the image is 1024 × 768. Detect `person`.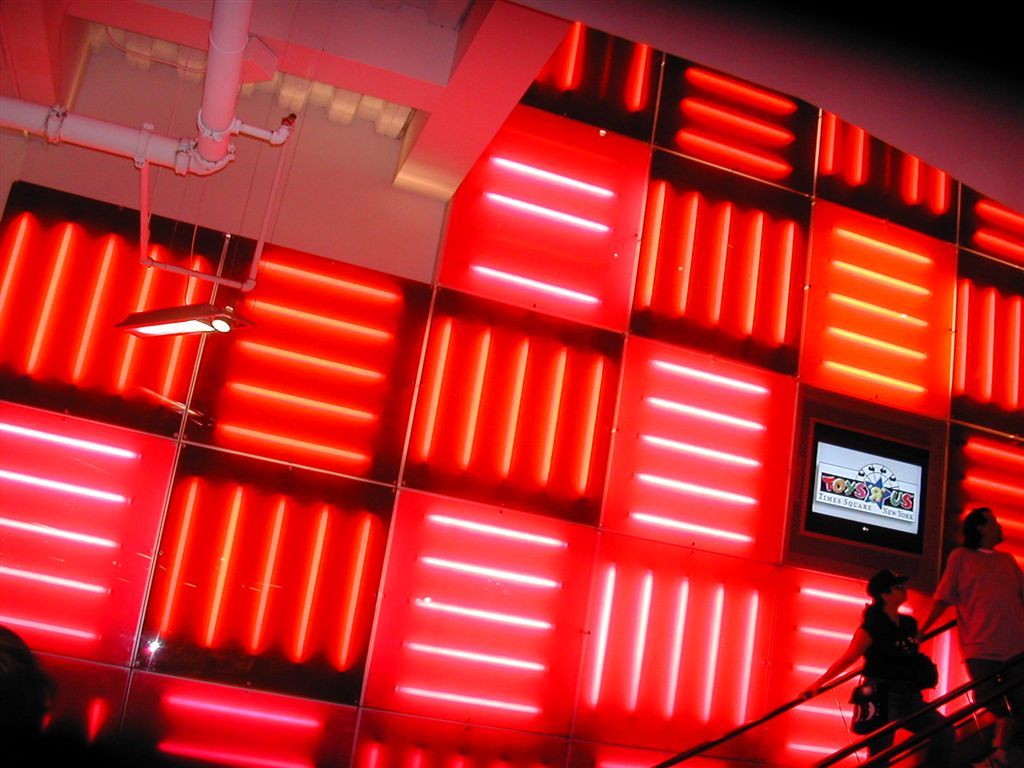
Detection: pyautogui.locateOnScreen(836, 552, 955, 752).
